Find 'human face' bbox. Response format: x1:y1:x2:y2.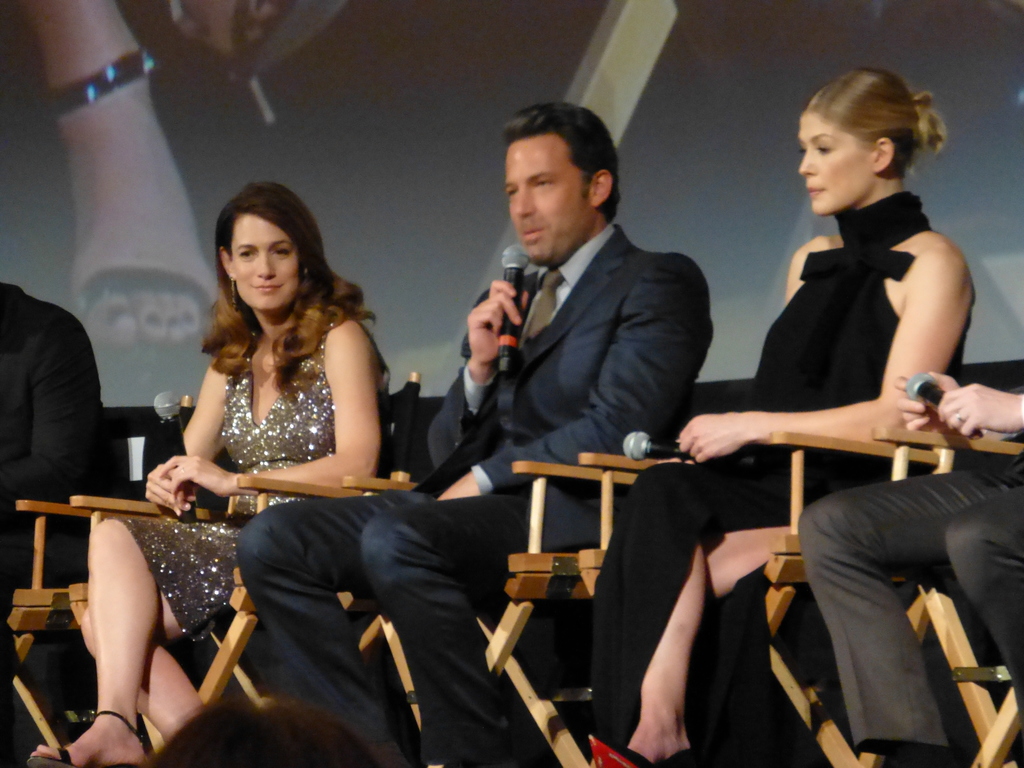
799:113:874:214.
